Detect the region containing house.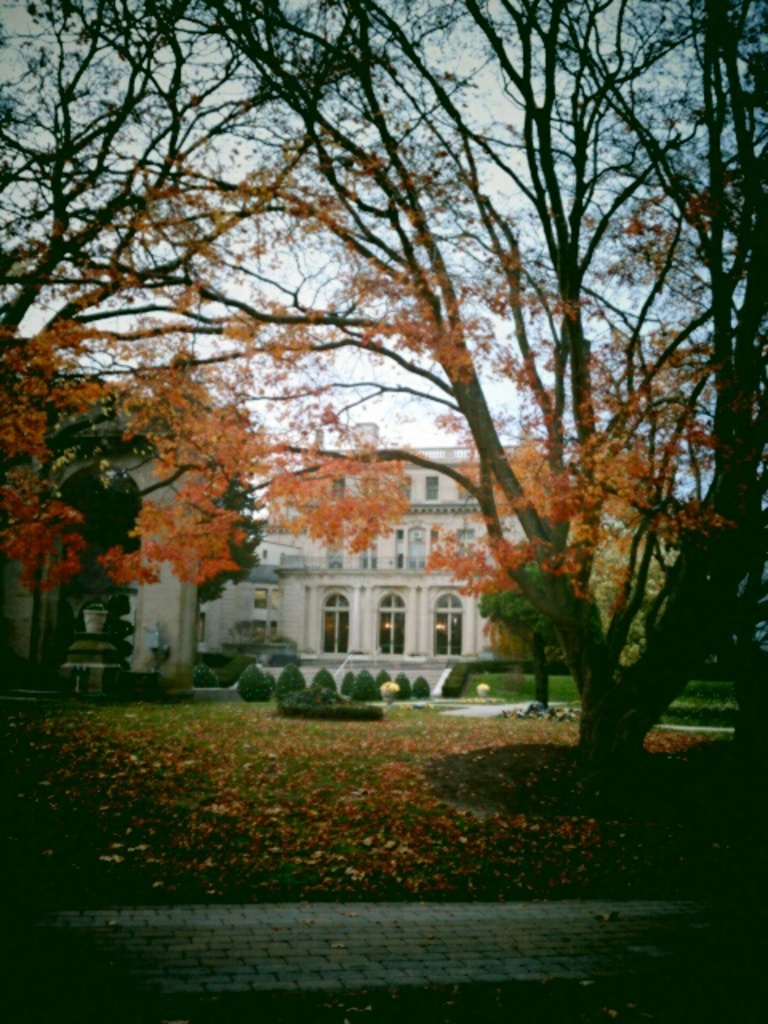
l=205, t=445, r=539, b=677.
